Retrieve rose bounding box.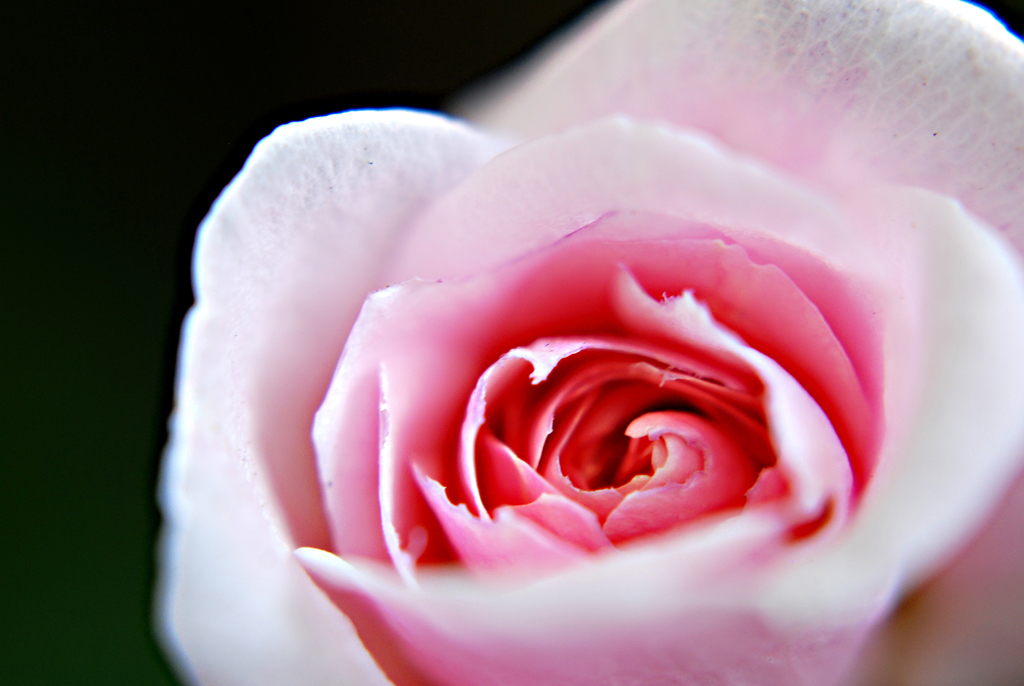
Bounding box: (left=149, top=0, right=1023, bottom=685).
